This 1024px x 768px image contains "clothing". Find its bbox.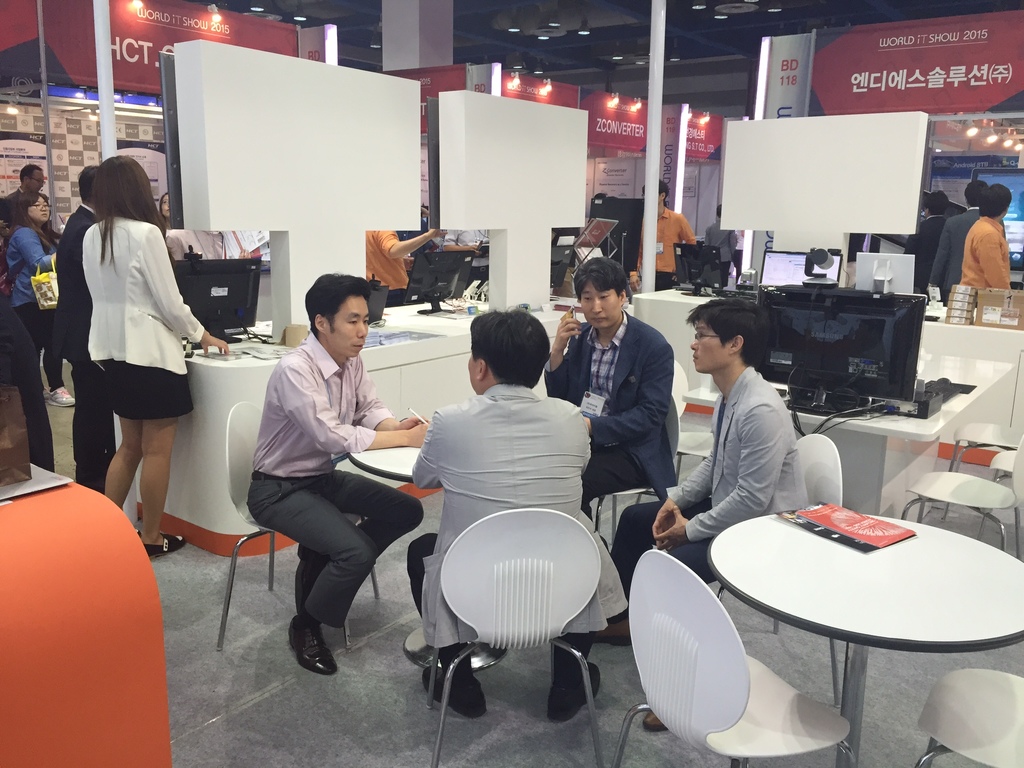
bbox(0, 298, 52, 475).
